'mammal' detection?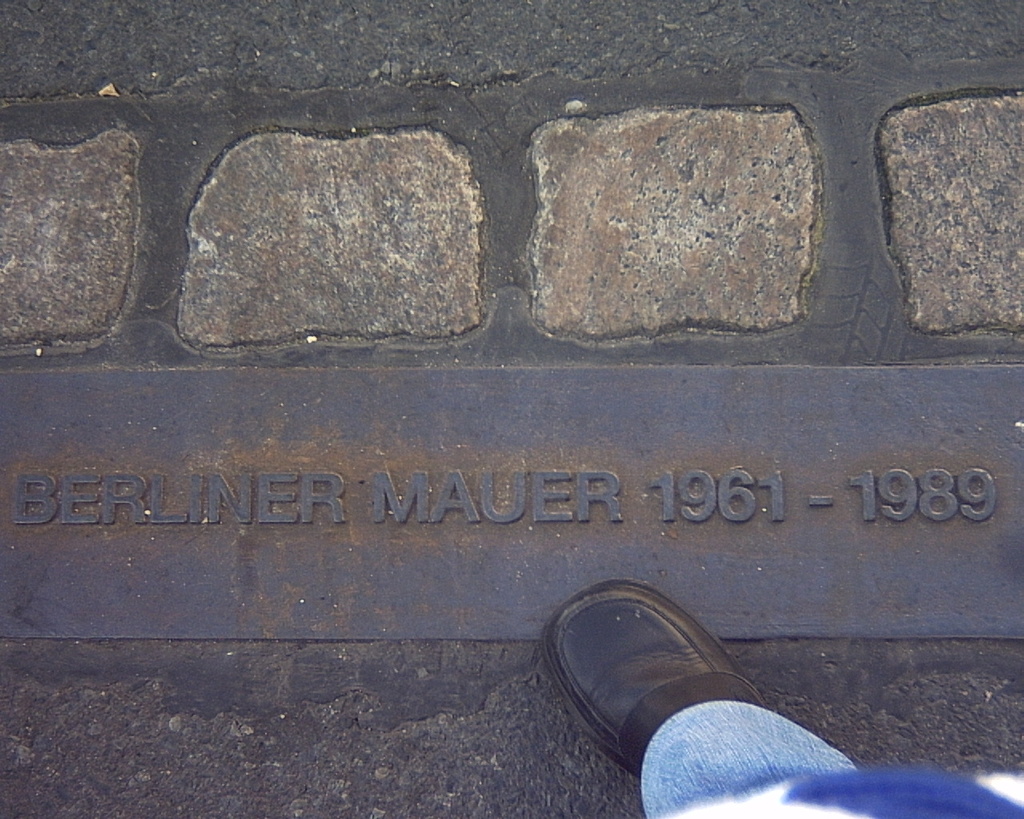
(554, 585, 851, 811)
